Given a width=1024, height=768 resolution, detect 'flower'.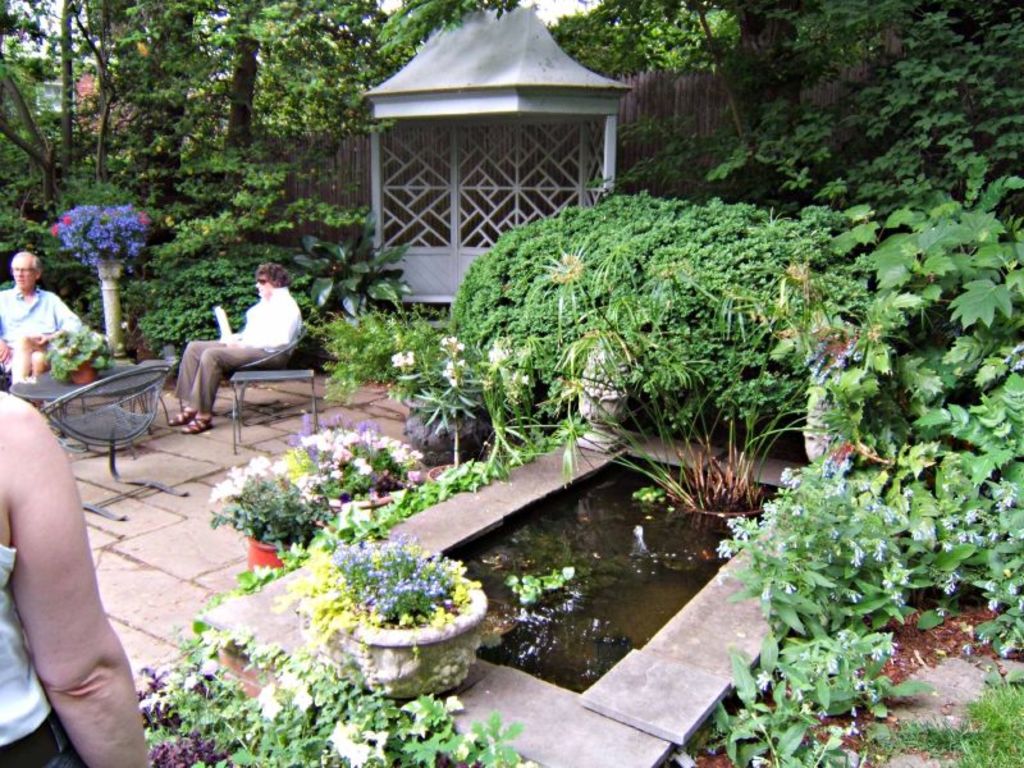
pyautogui.locateOnScreen(443, 357, 457, 381).
